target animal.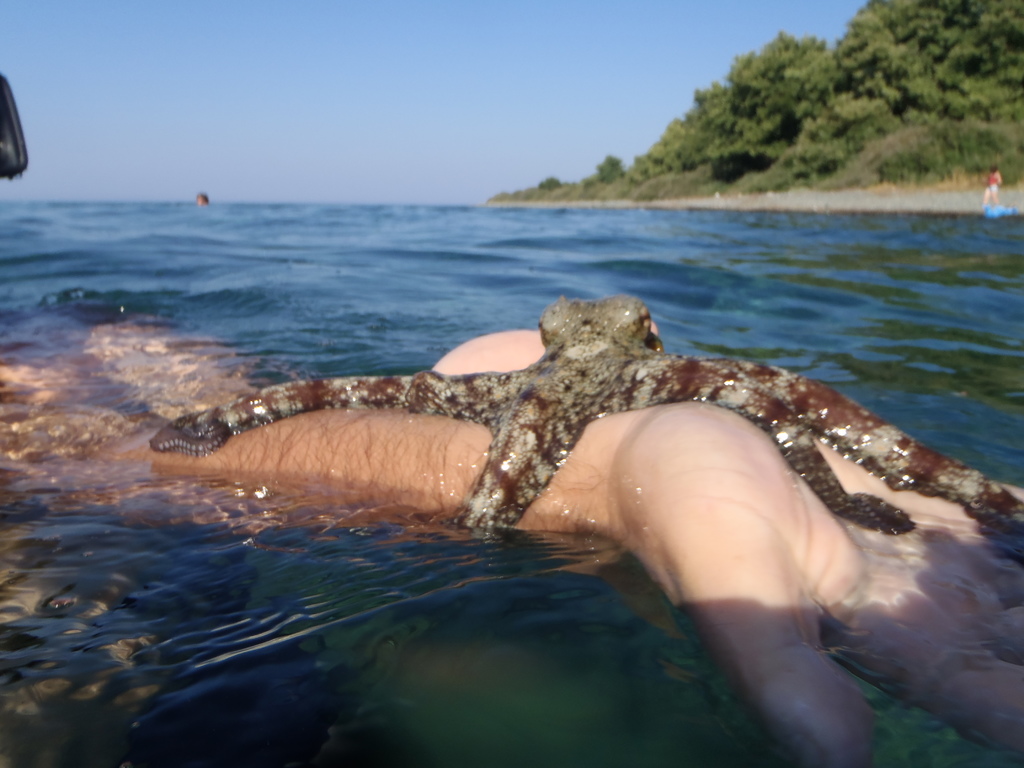
Target region: l=148, t=294, r=1023, b=548.
